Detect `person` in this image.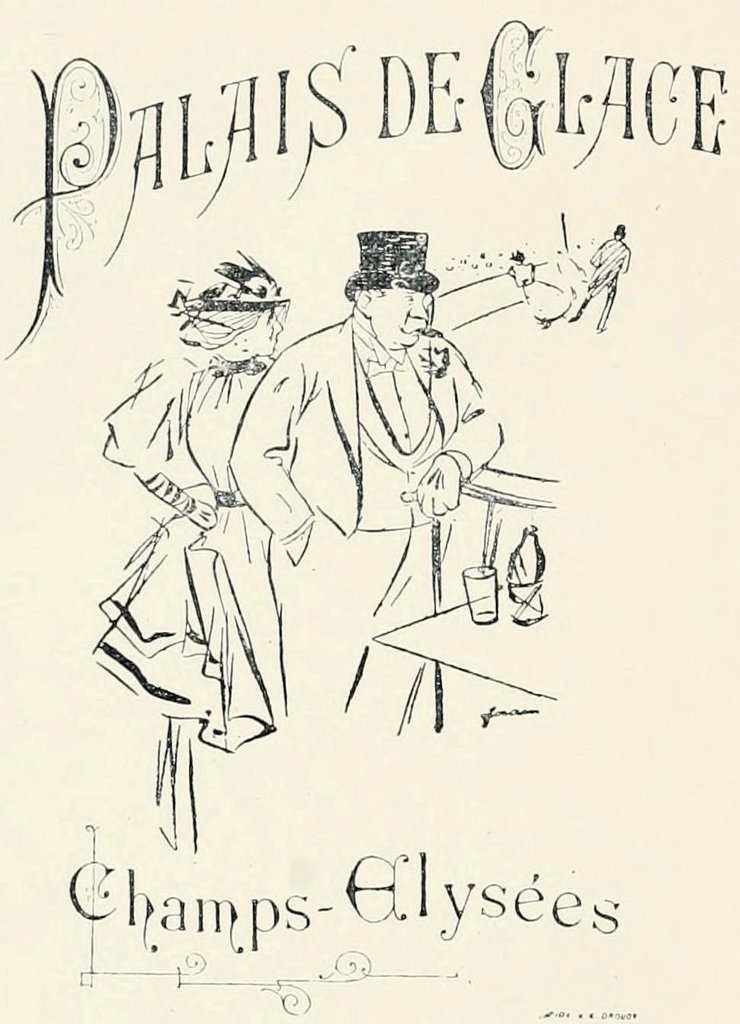
Detection: (x1=227, y1=219, x2=526, y2=720).
